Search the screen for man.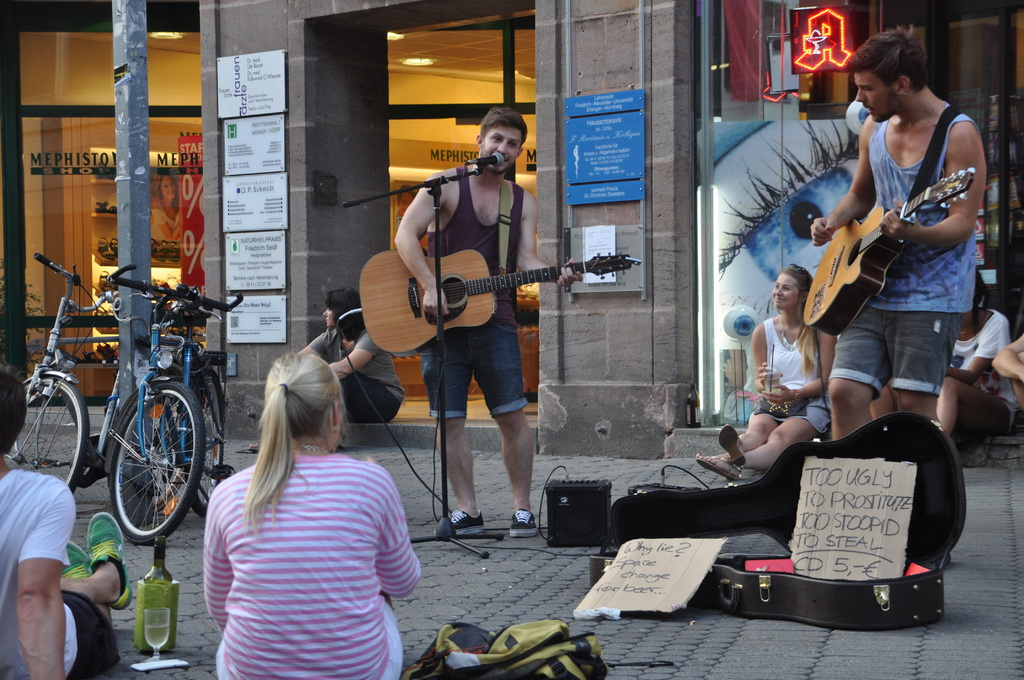
Found at 0/365/134/677.
